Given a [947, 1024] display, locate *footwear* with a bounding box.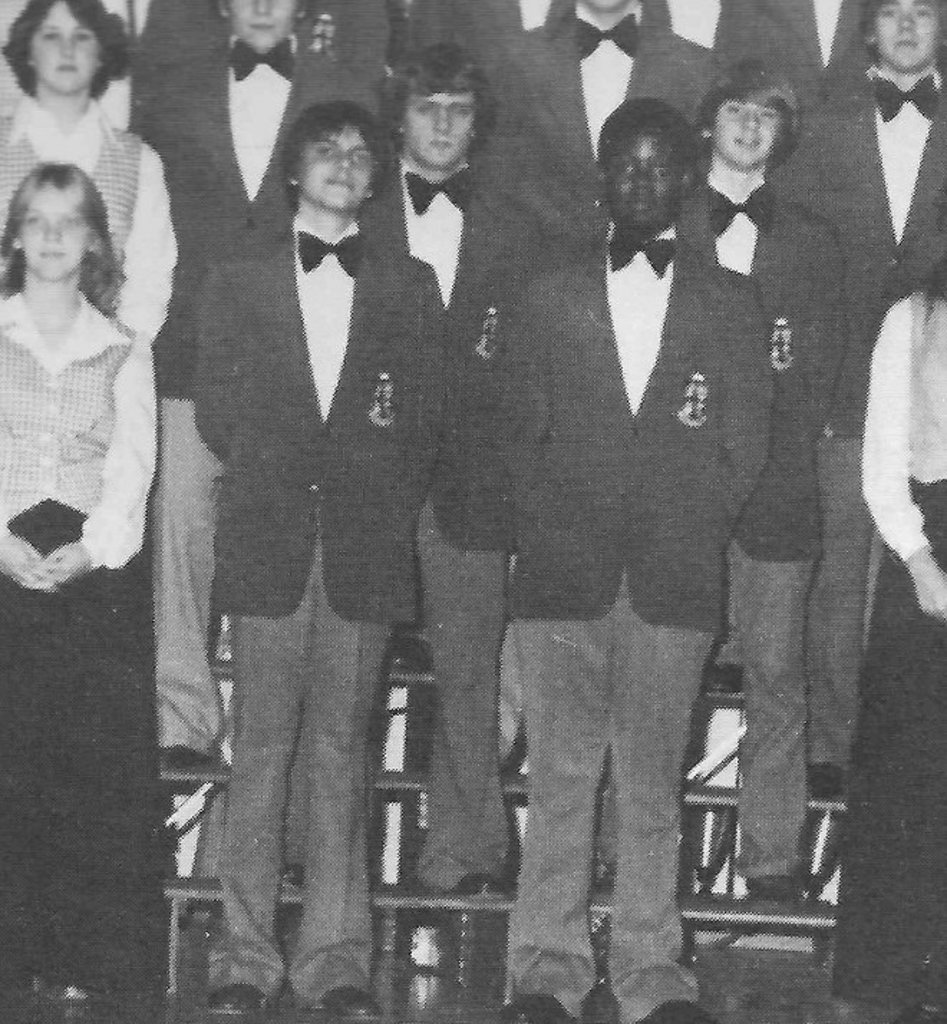
Located: bbox=(207, 982, 270, 1018).
